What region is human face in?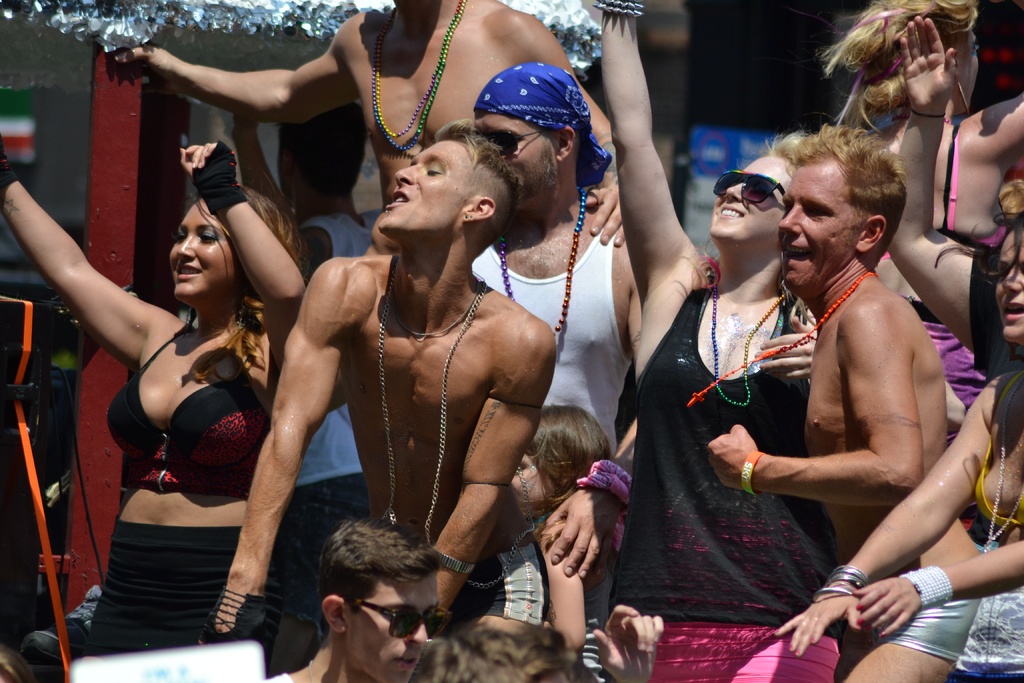
380:142:470:239.
